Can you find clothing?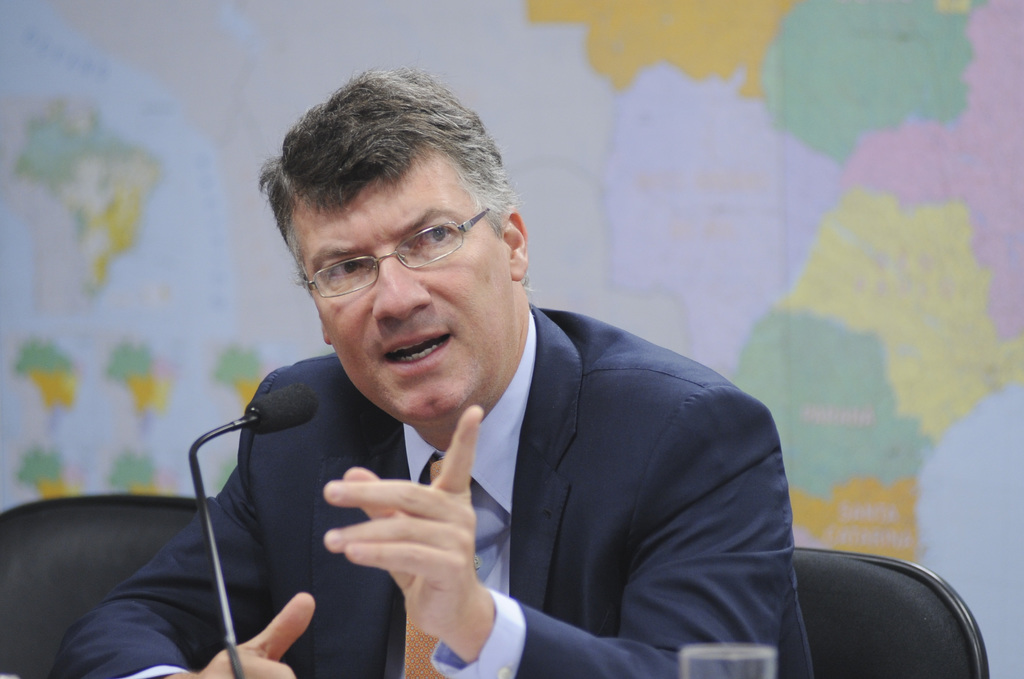
Yes, bounding box: Rect(45, 301, 818, 678).
